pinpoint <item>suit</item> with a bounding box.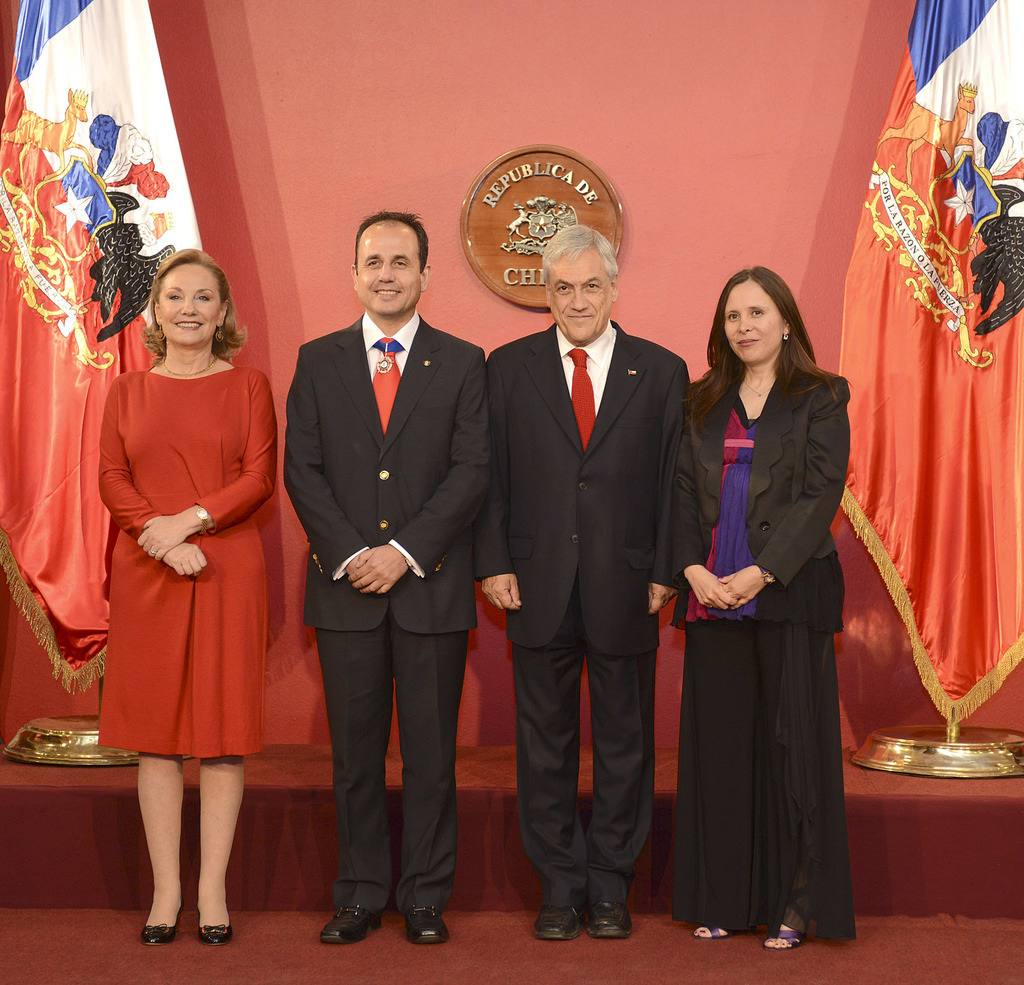
(284, 205, 486, 939).
